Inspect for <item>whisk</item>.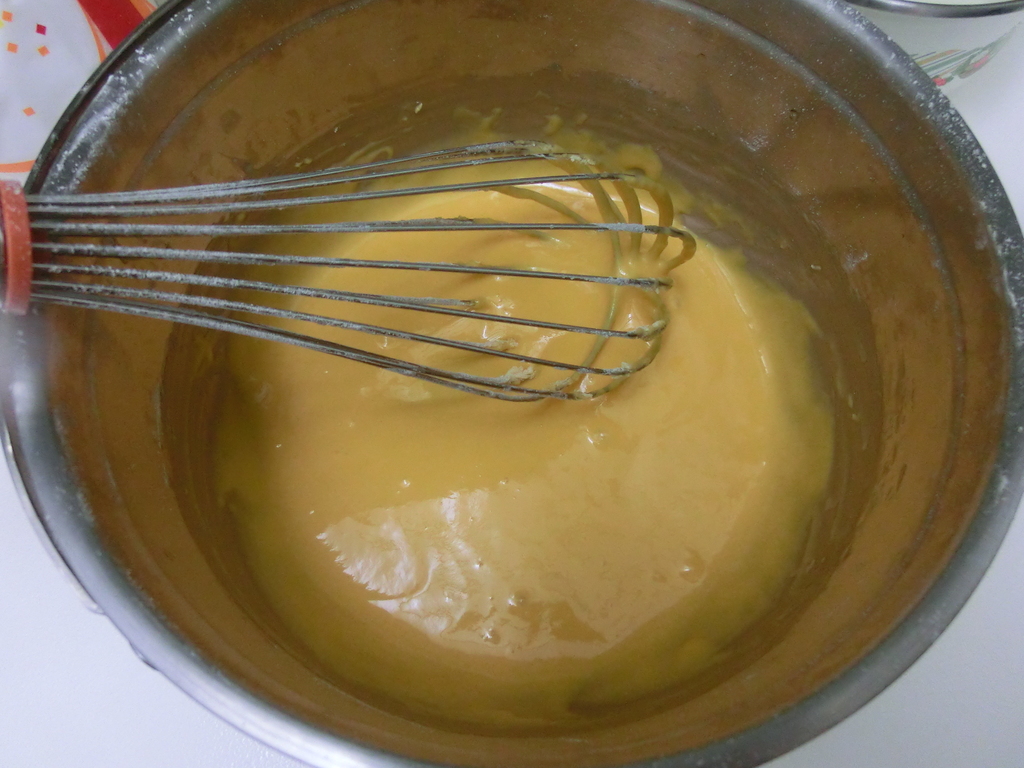
Inspection: bbox(0, 134, 694, 406).
